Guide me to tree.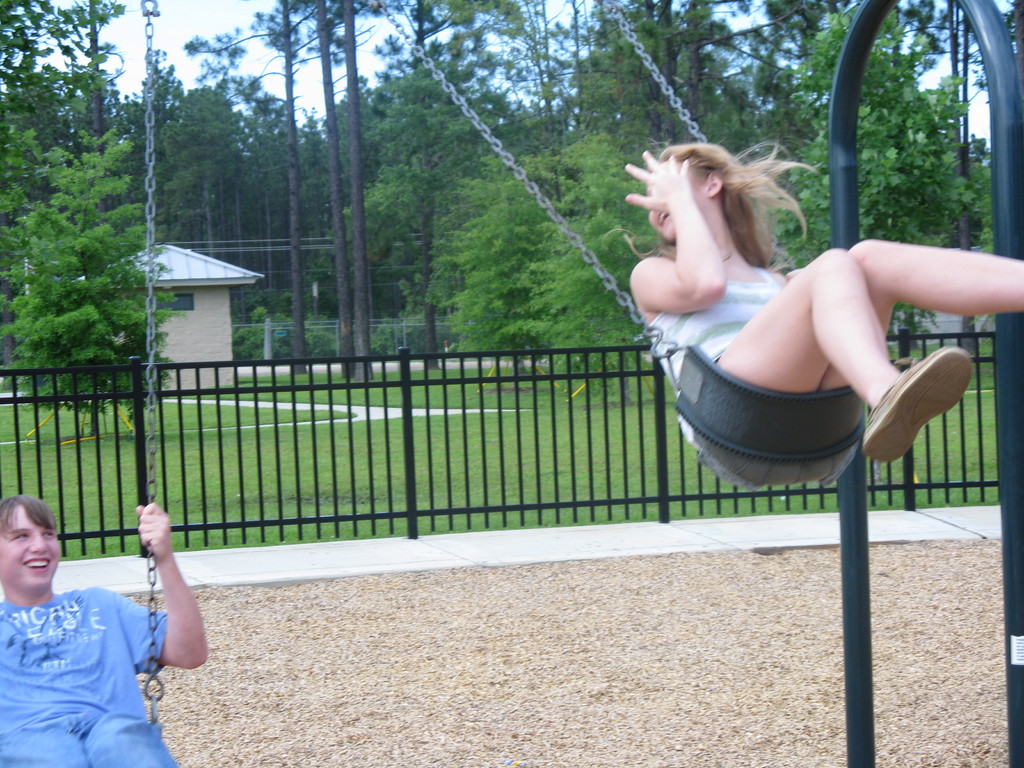
Guidance: <box>530,129,664,411</box>.
